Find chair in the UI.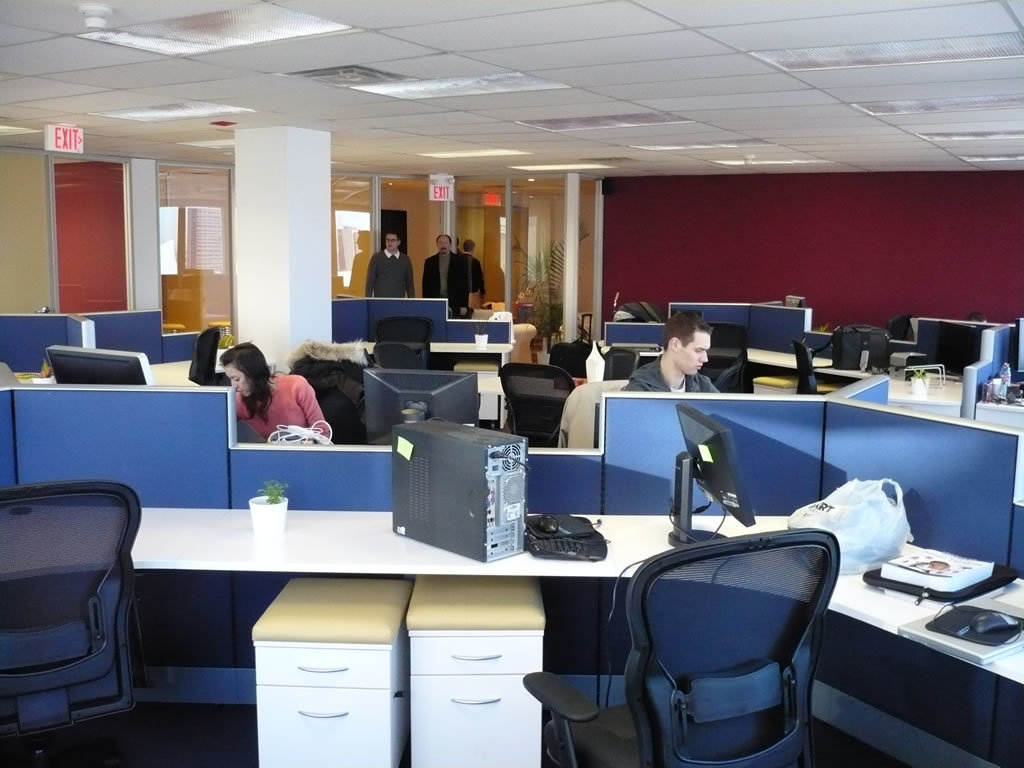
UI element at bbox=(794, 339, 832, 394).
